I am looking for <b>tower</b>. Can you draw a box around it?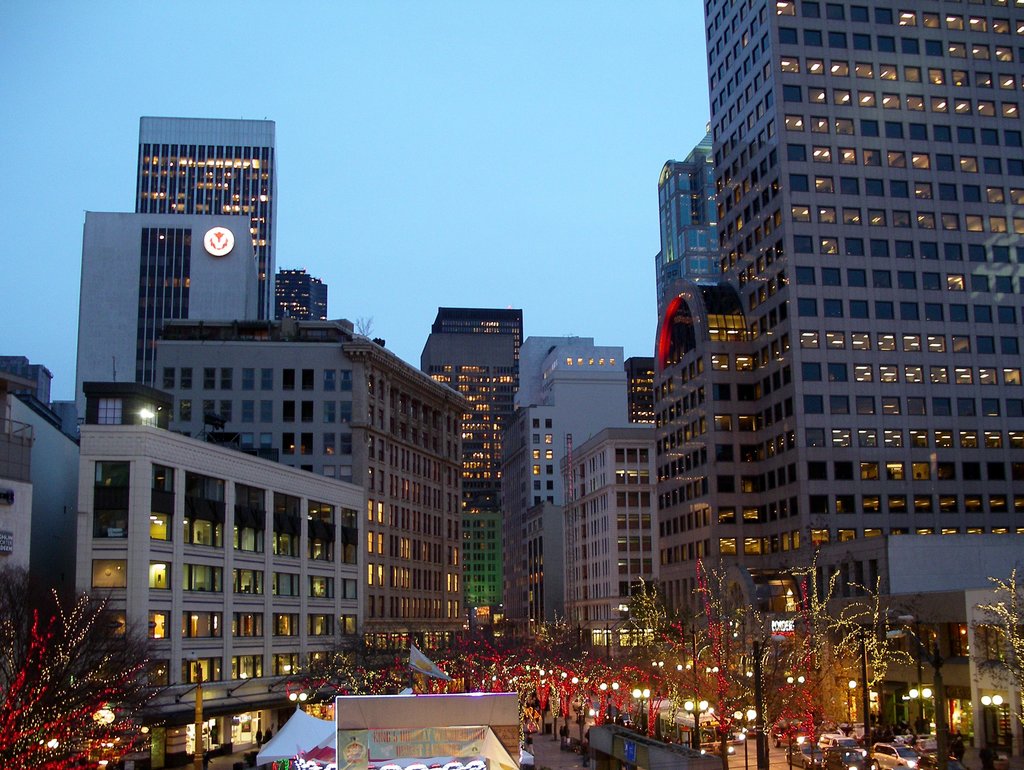
Sure, the bounding box is 418 305 527 513.
